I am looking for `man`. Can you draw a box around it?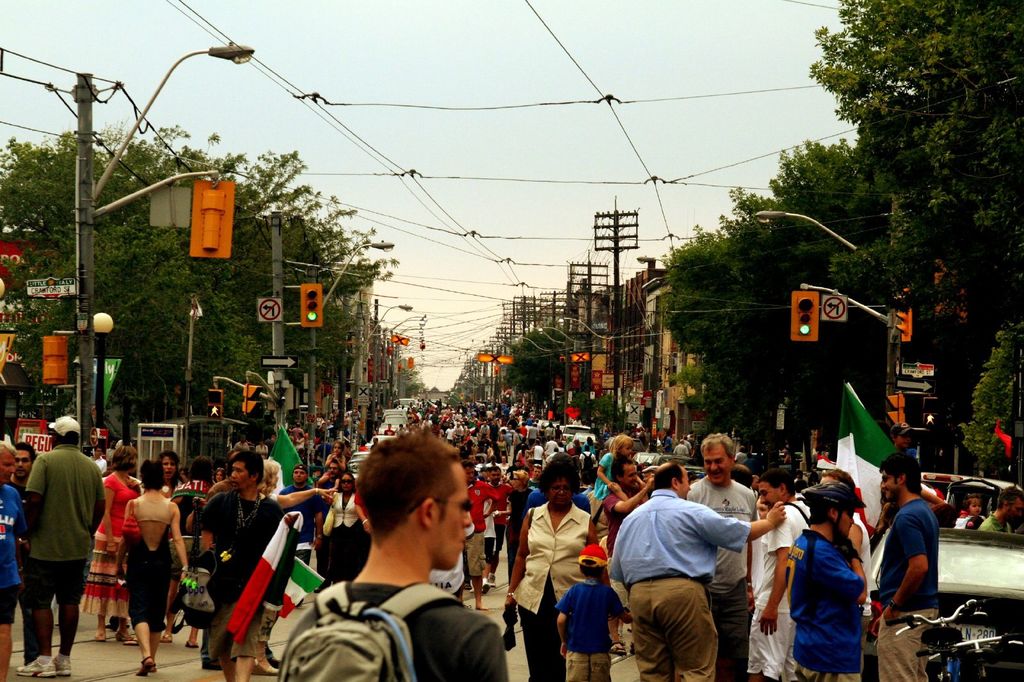
Sure, the bounding box is (x1=819, y1=466, x2=871, y2=681).
